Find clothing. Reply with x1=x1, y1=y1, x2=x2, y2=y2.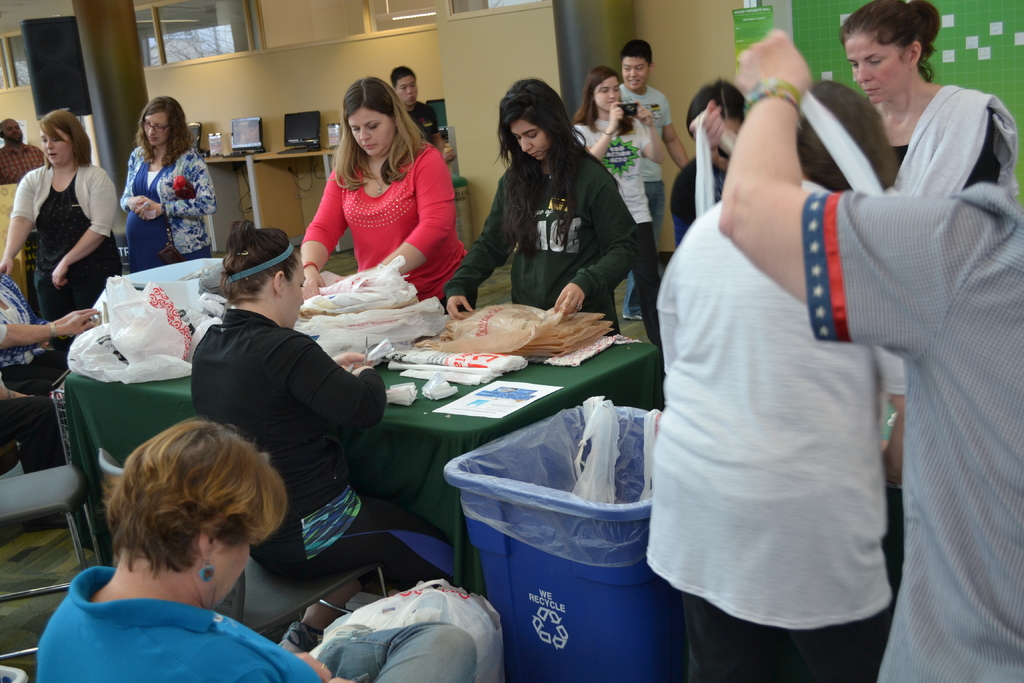
x1=647, y1=175, x2=911, y2=682.
